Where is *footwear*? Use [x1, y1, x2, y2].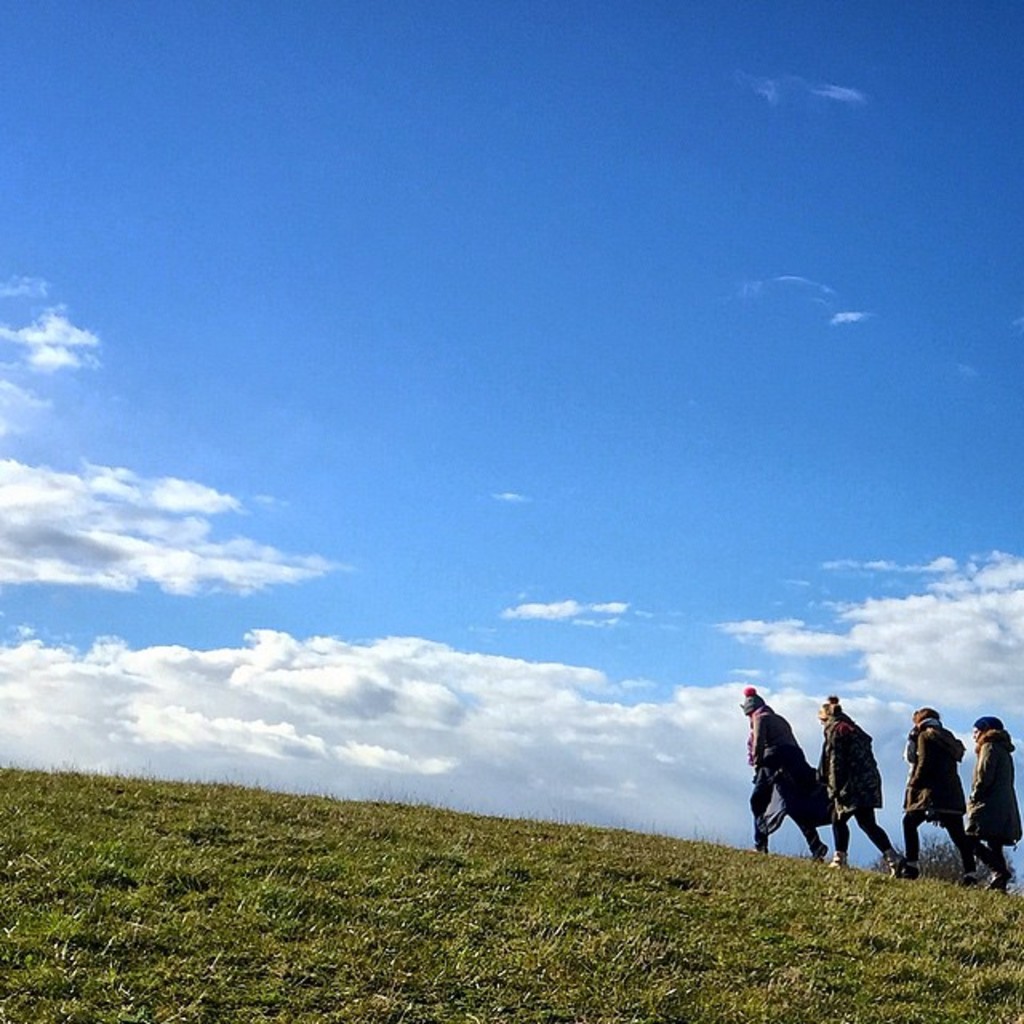
[958, 874, 979, 890].
